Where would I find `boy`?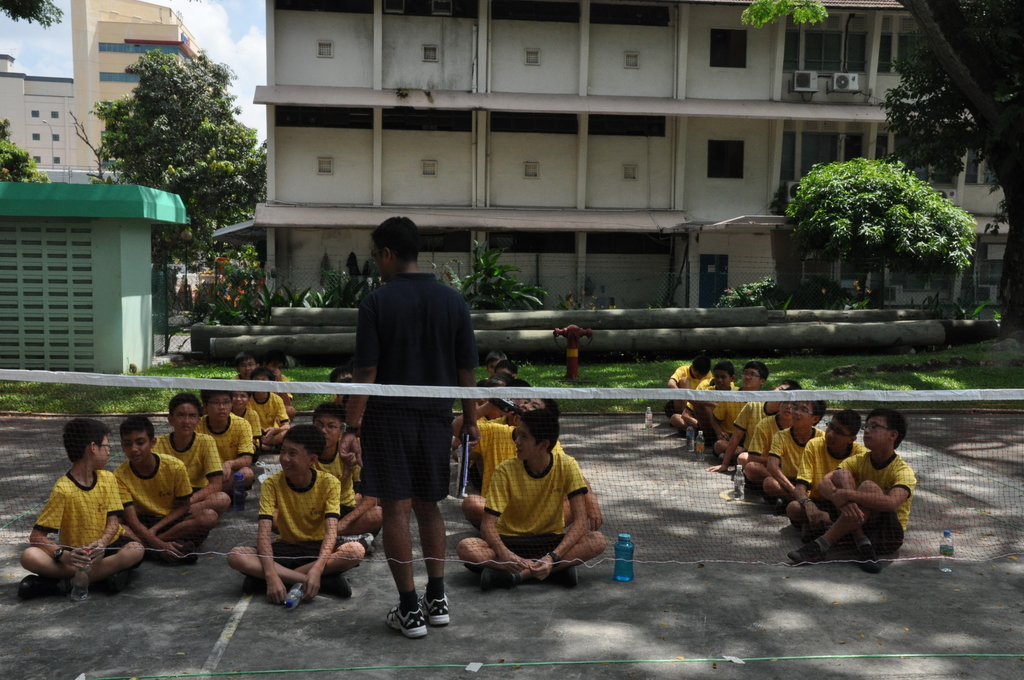
At detection(108, 416, 215, 554).
